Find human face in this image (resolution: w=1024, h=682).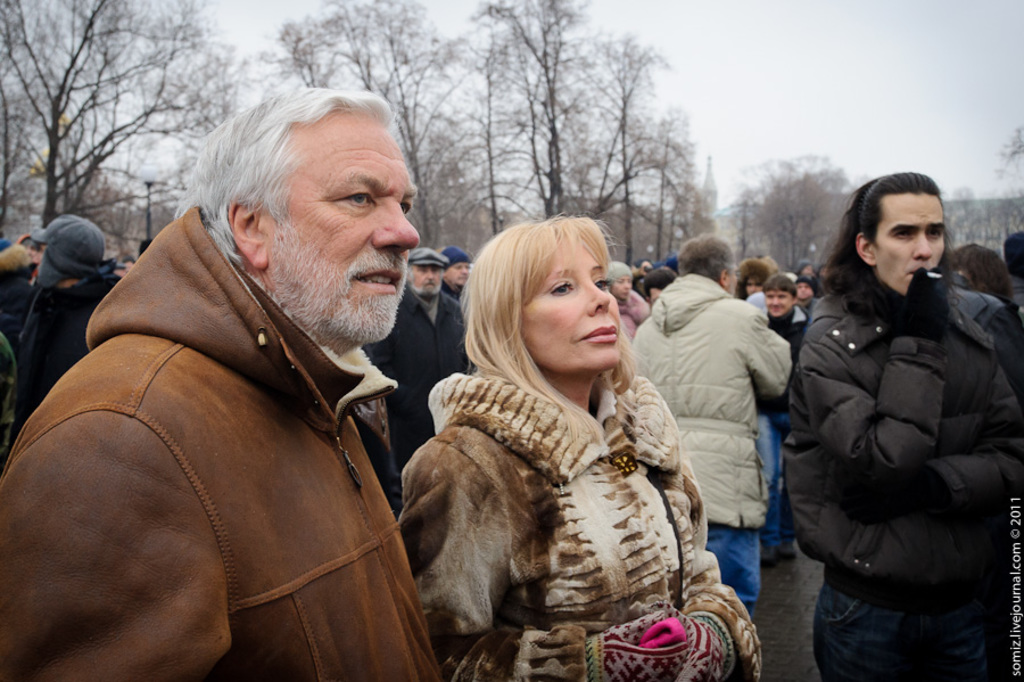
448, 257, 470, 289.
